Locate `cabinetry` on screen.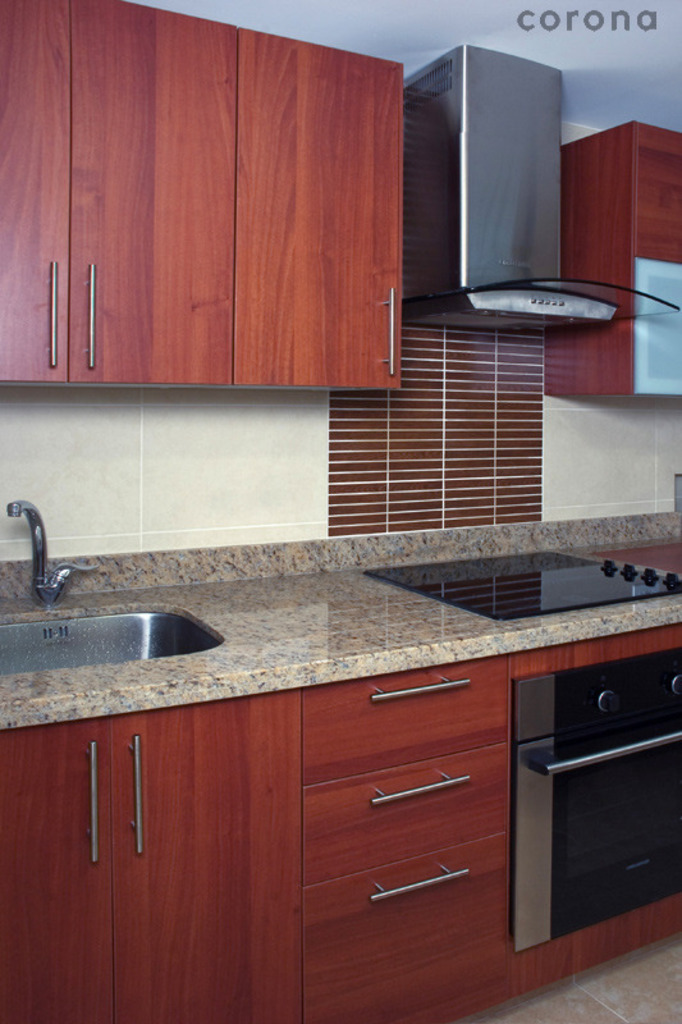
On screen at [left=543, top=122, right=681, bottom=402].
